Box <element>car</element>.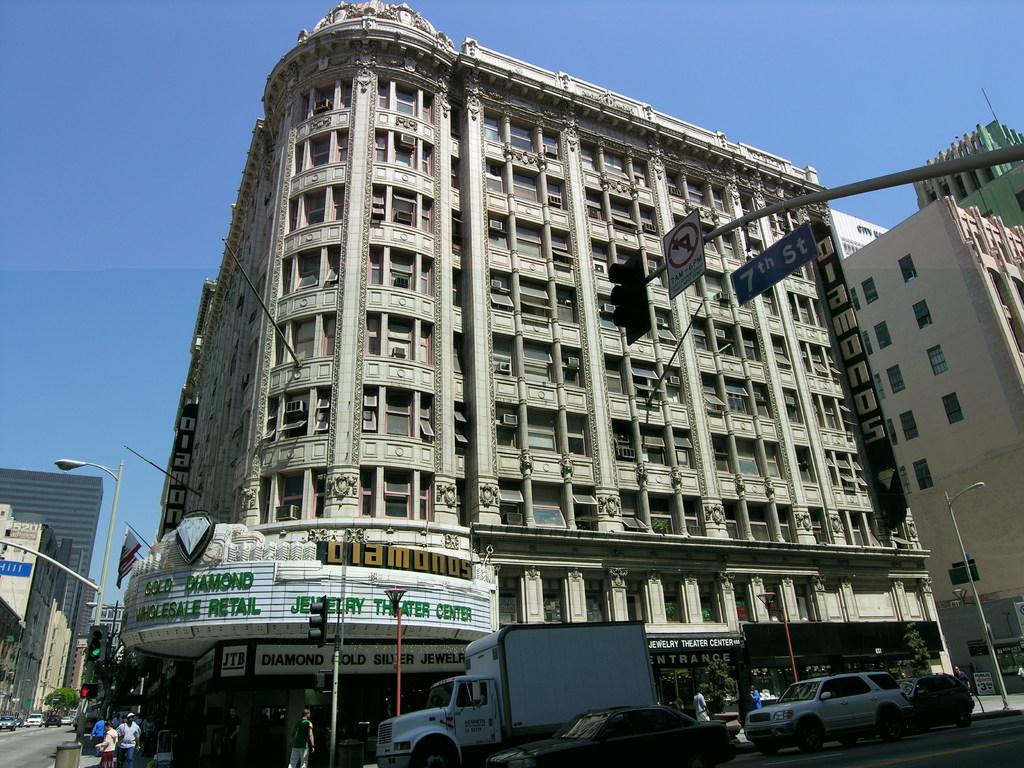
select_region(24, 716, 42, 725).
